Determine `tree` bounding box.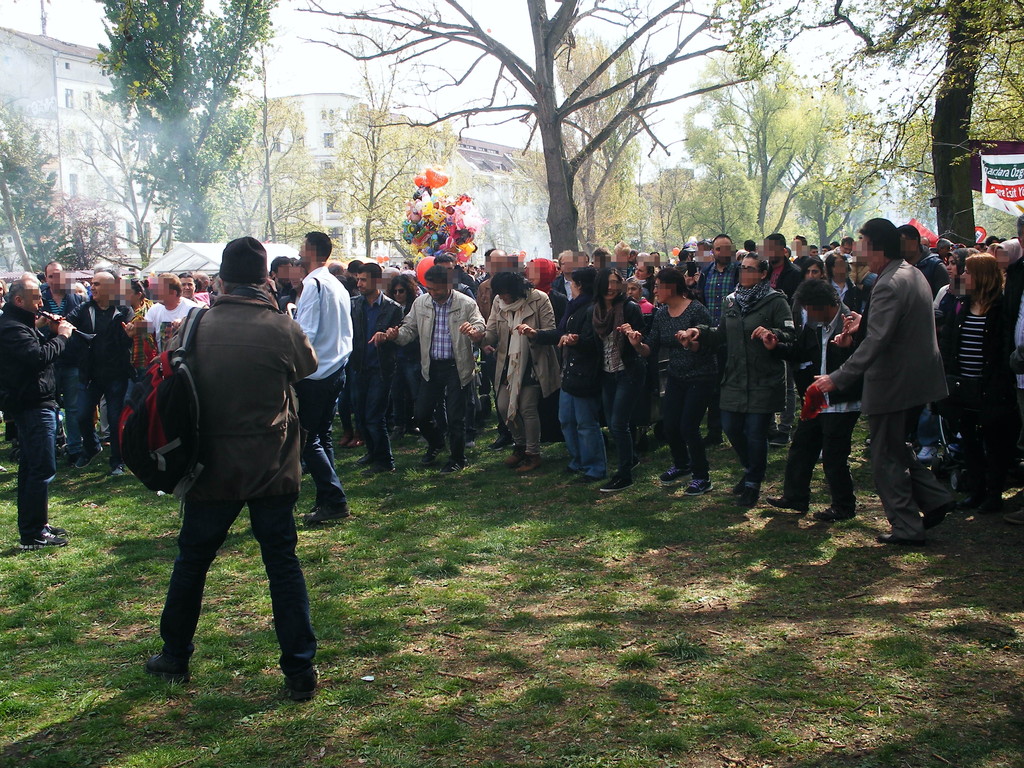
Determined: locate(668, 32, 848, 257).
